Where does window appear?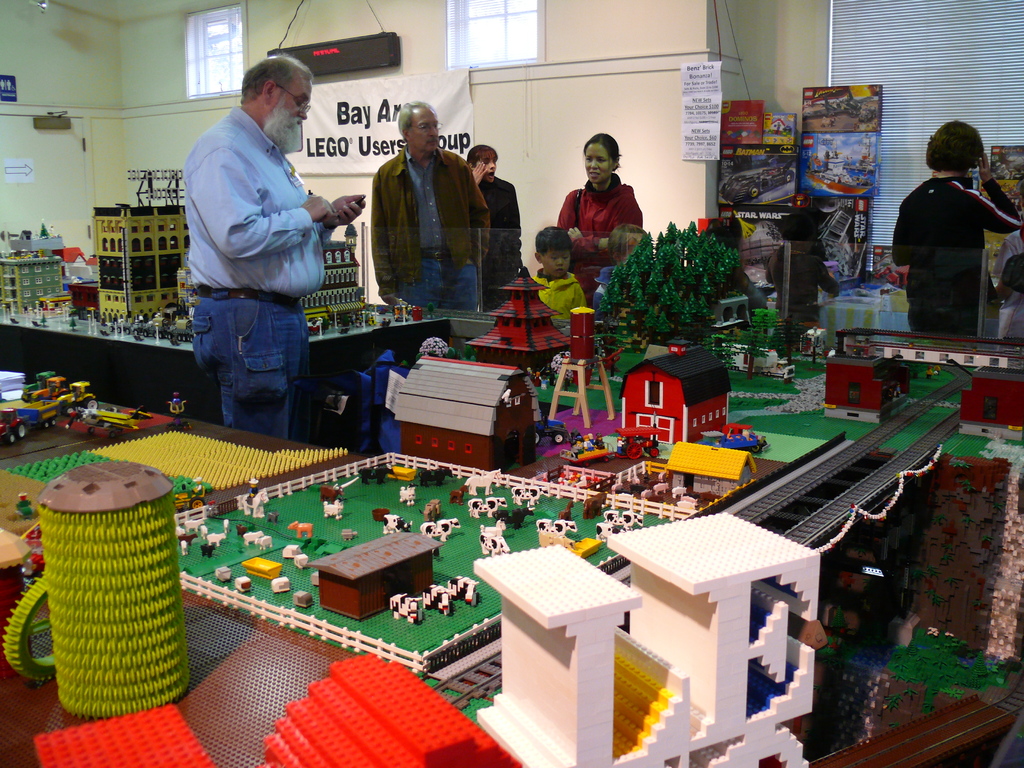
Appears at (184, 2, 252, 95).
